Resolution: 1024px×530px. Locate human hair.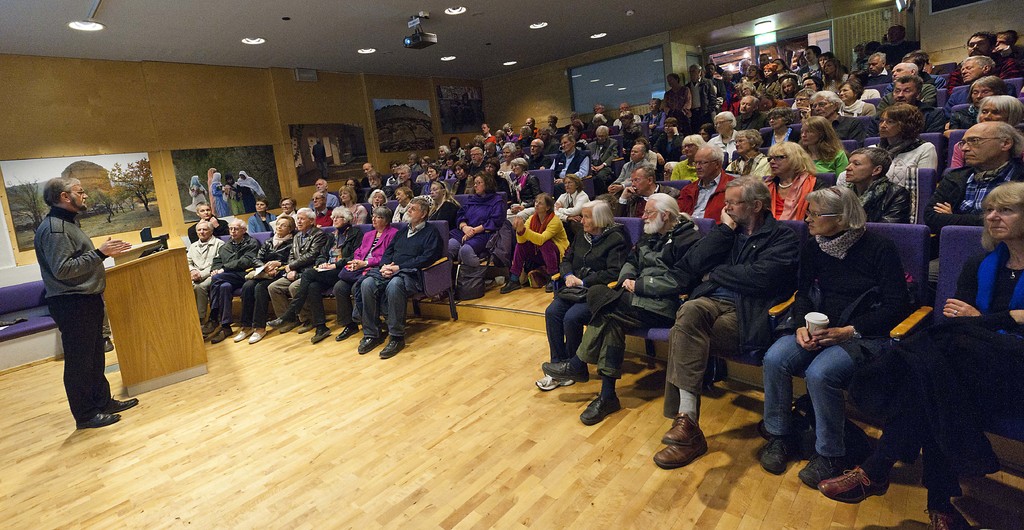
detection(900, 75, 924, 96).
